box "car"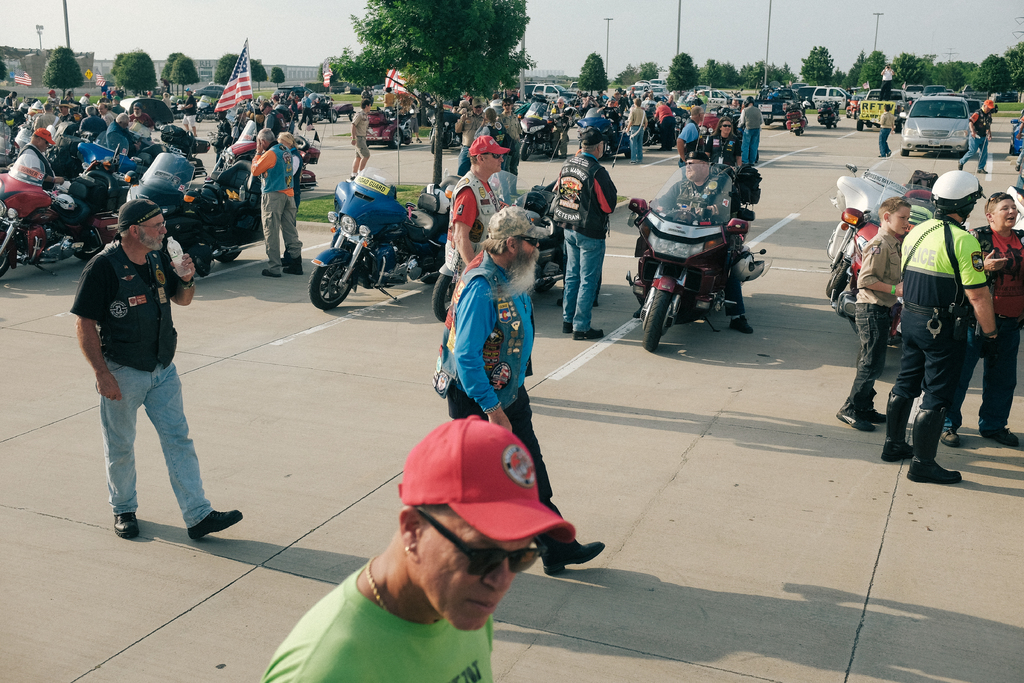
pyautogui.locateOnScreen(193, 83, 225, 98)
